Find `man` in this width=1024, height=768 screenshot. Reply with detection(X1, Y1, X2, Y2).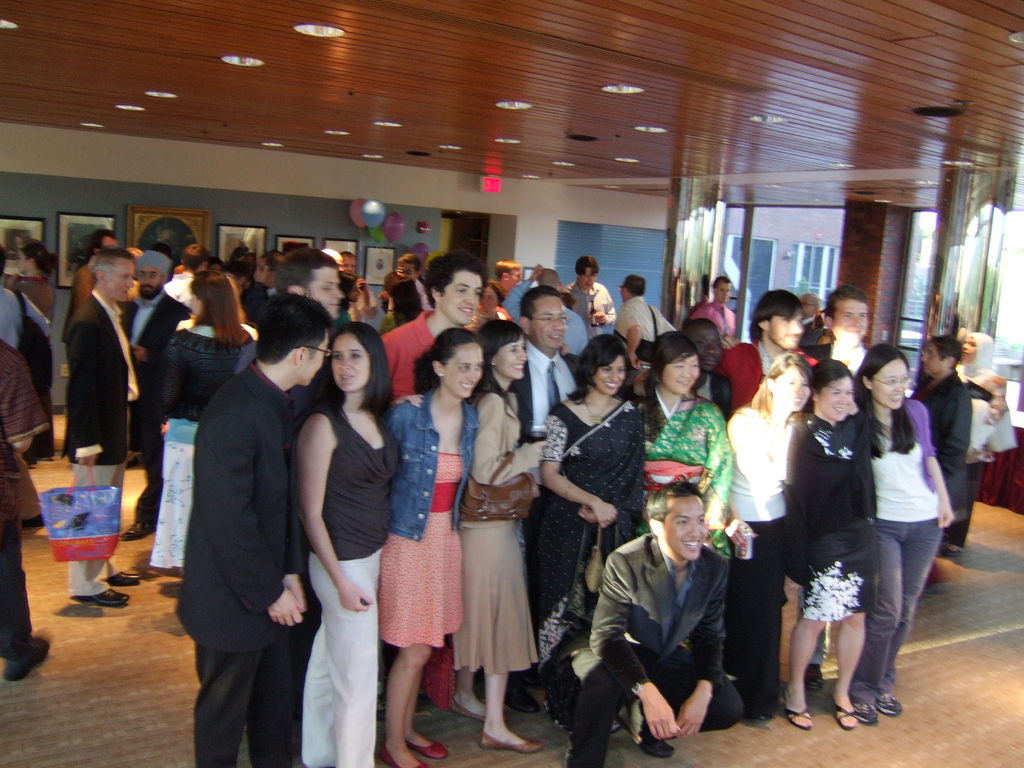
detection(685, 317, 731, 415).
